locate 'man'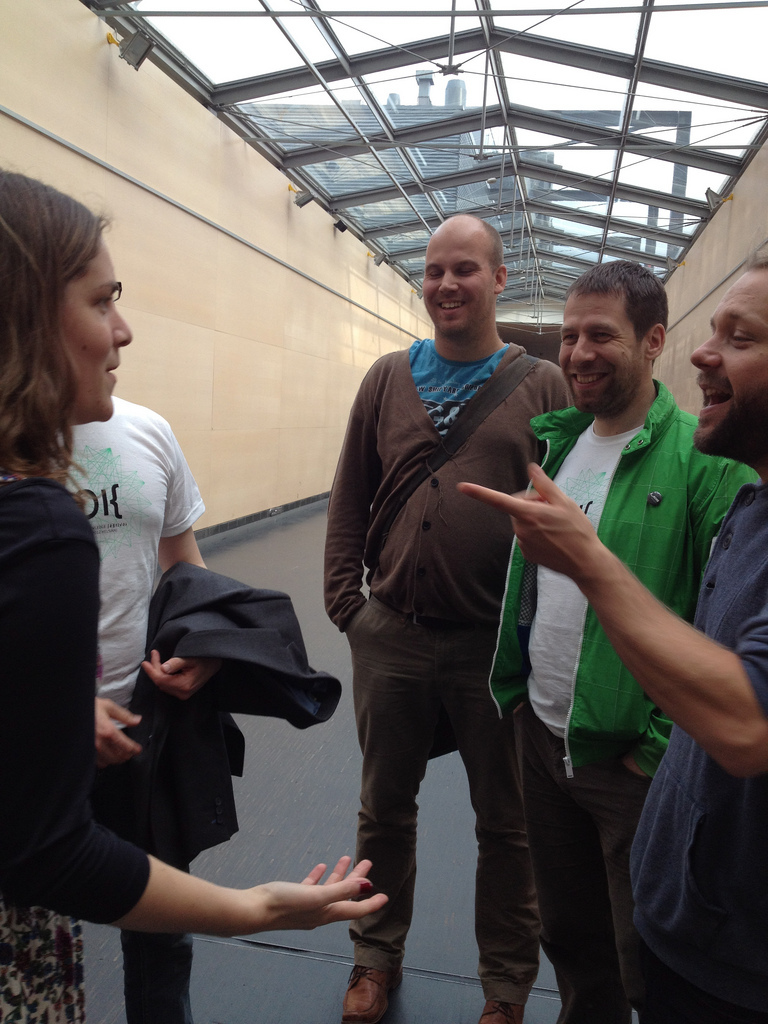
{"left": 507, "top": 275, "right": 766, "bottom": 1023}
